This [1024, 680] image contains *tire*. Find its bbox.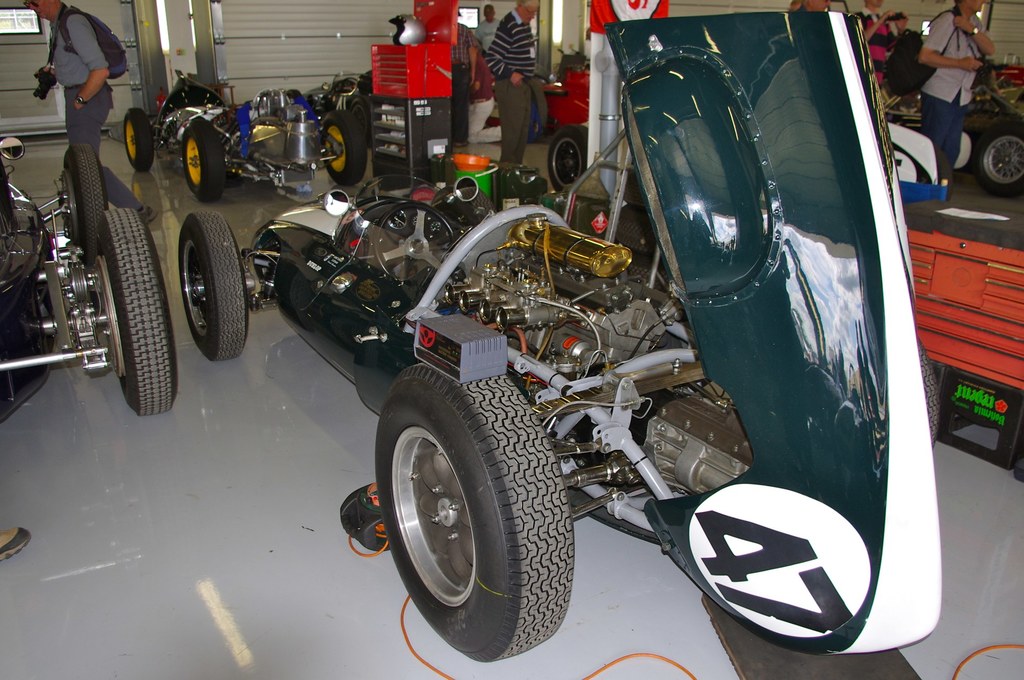
Rect(974, 111, 1023, 198).
